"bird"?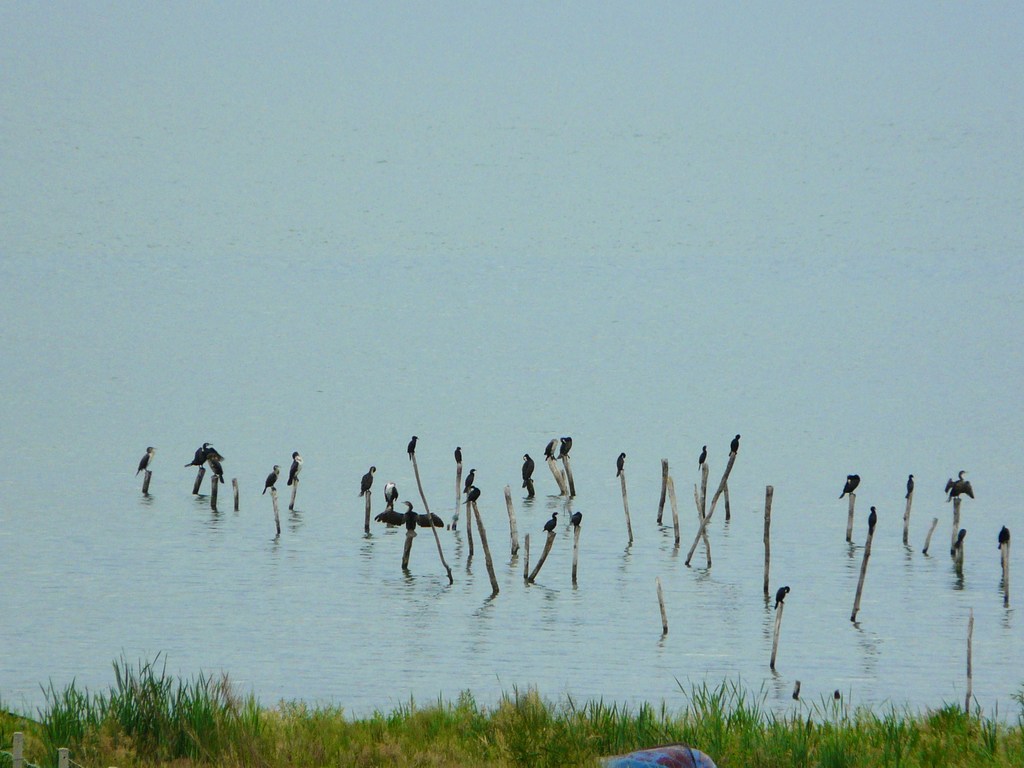
x1=205, y1=447, x2=222, y2=465
